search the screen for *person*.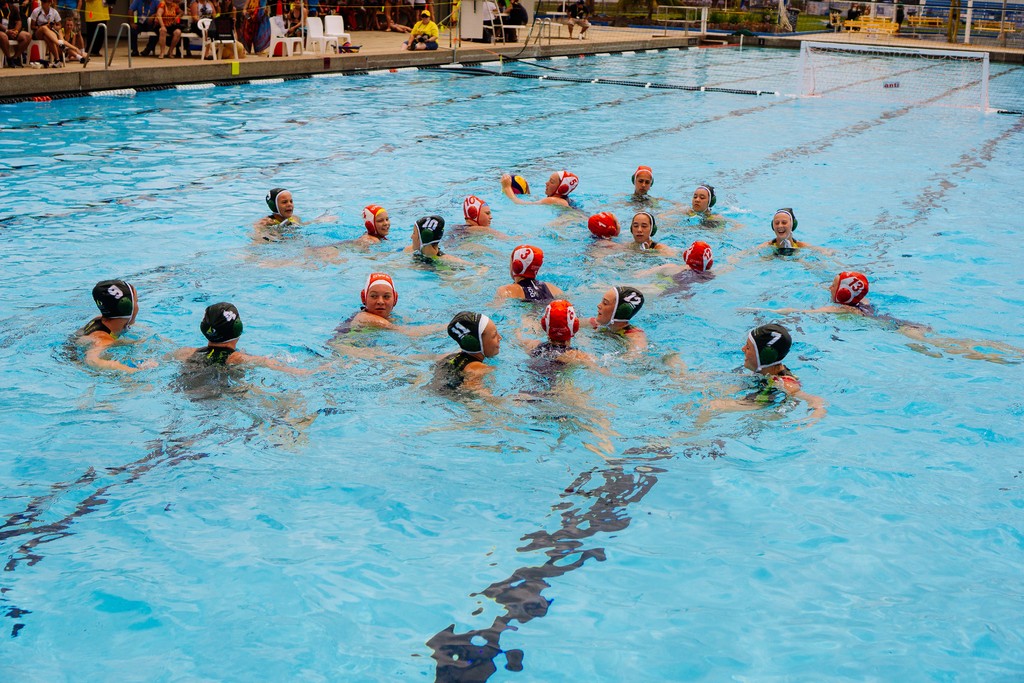
Found at rect(150, 298, 337, 385).
